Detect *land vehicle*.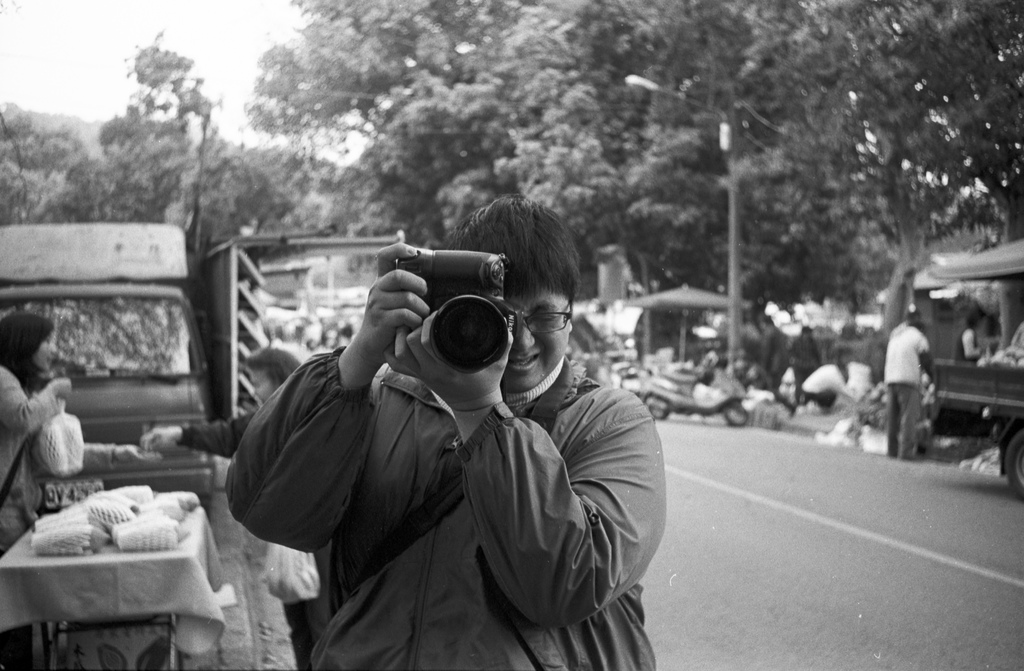
Detected at crop(916, 245, 1023, 499).
